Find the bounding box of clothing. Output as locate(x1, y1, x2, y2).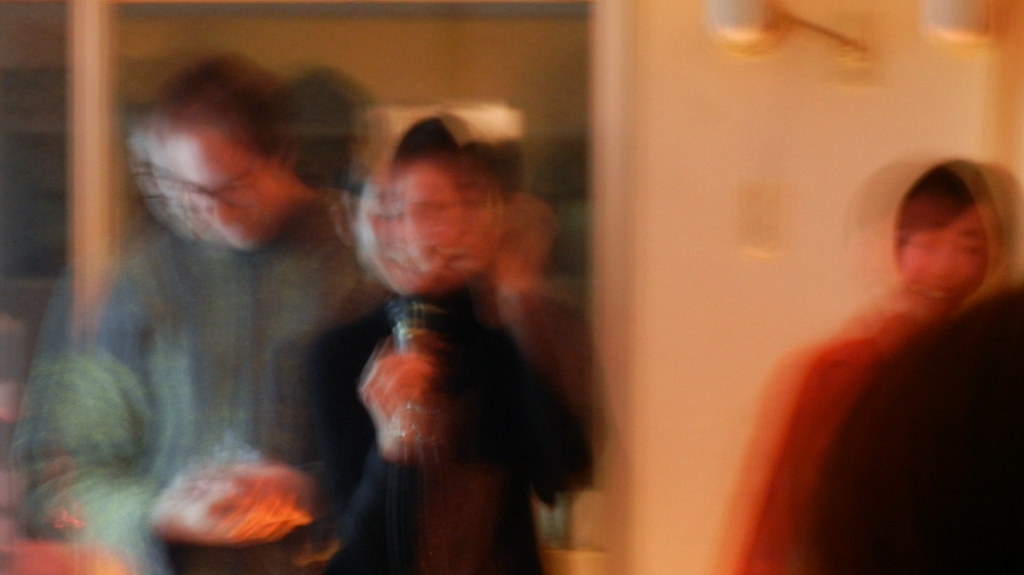
locate(819, 281, 1023, 574).
